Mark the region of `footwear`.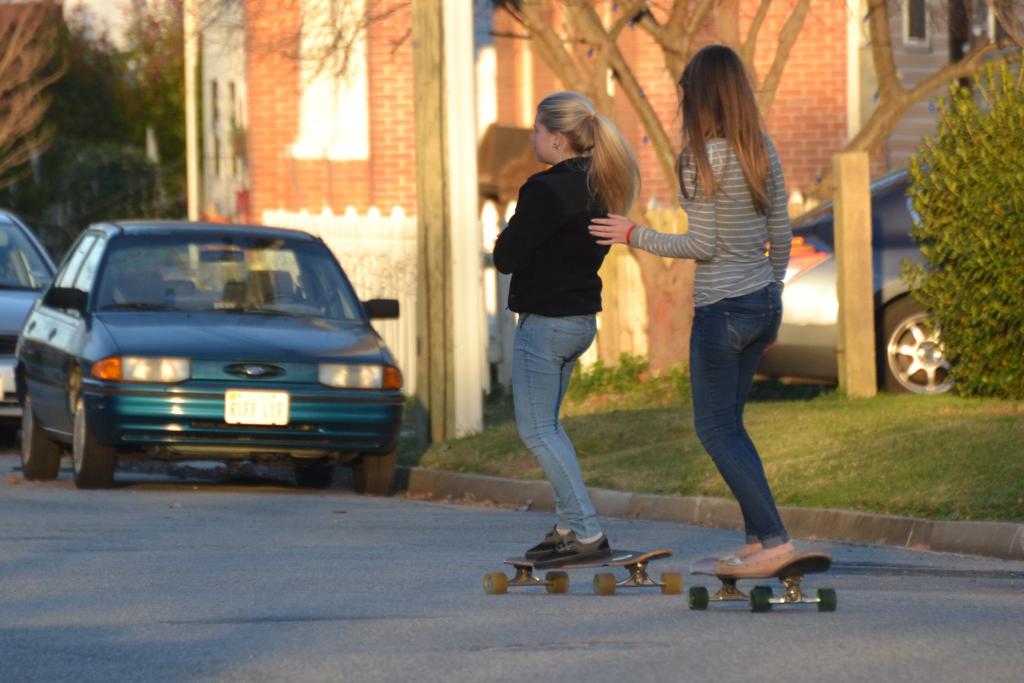
Region: select_region(530, 538, 612, 570).
